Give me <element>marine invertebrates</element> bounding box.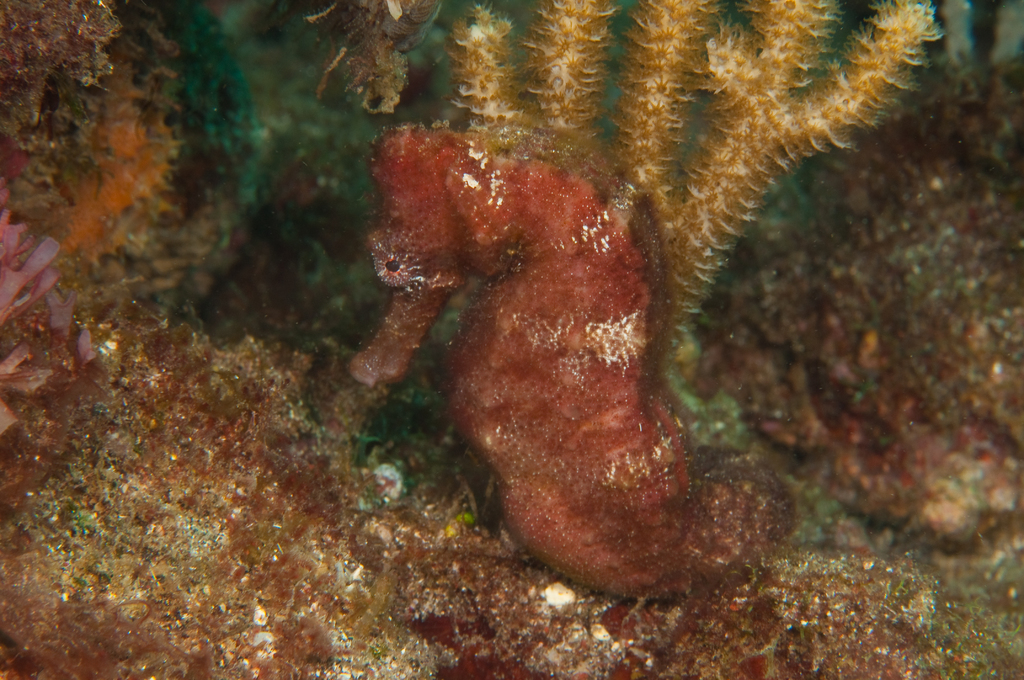
box(0, 0, 195, 359).
